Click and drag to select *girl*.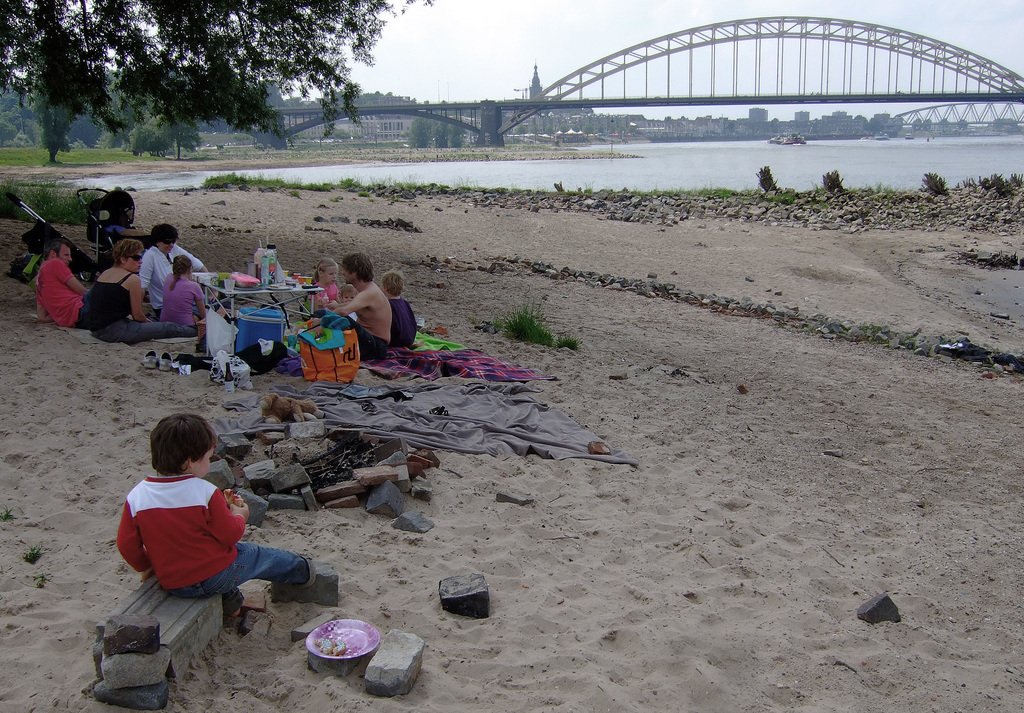
Selection: bbox=[157, 246, 208, 321].
